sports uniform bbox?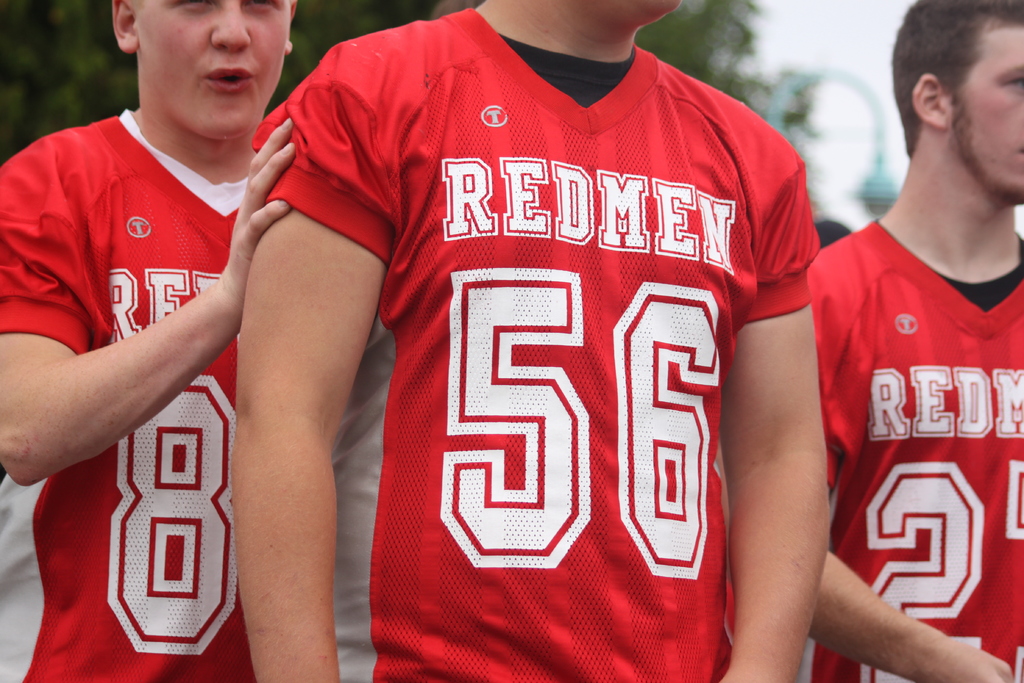
(0,101,385,678)
